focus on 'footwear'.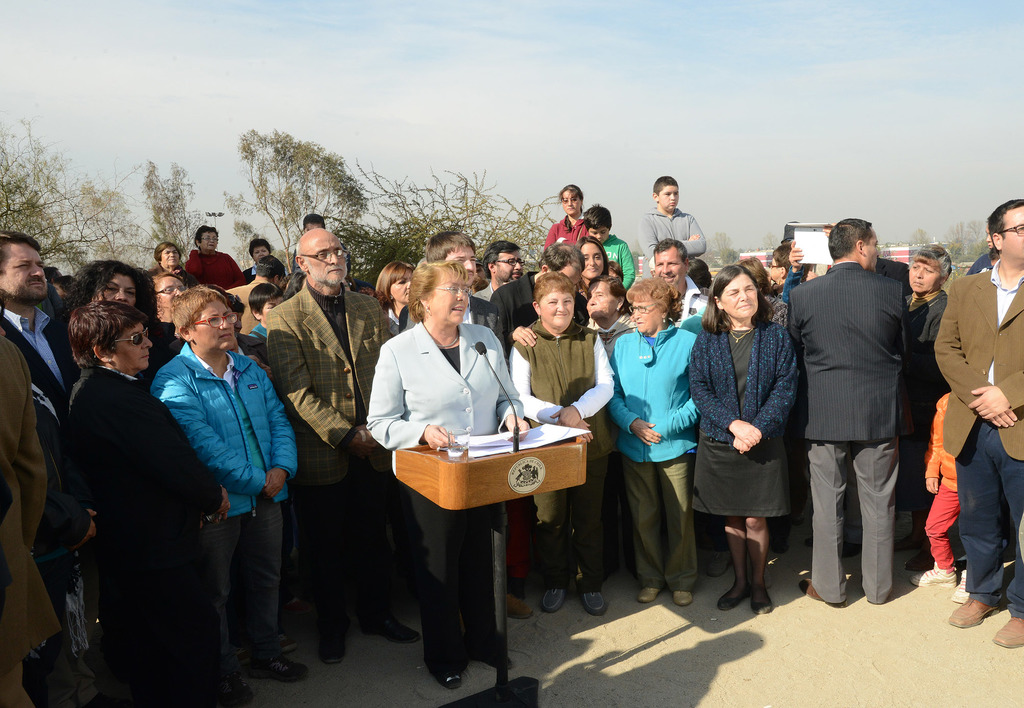
Focused at bbox(707, 552, 738, 577).
